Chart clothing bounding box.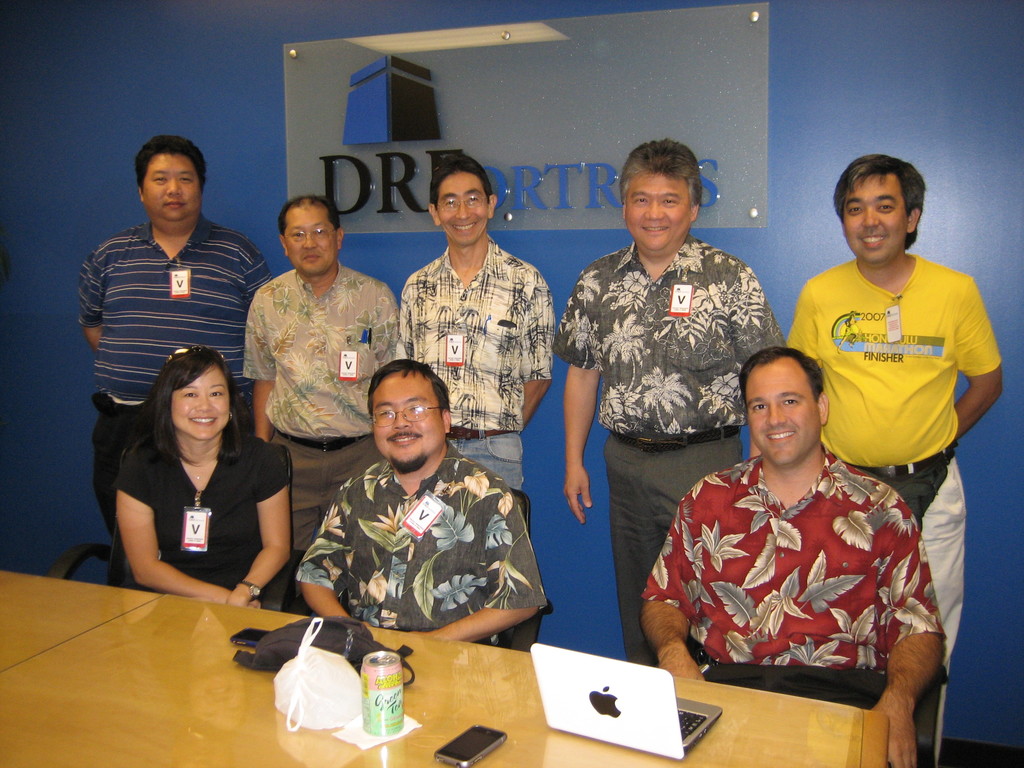
Charted: BBox(236, 262, 399, 574).
